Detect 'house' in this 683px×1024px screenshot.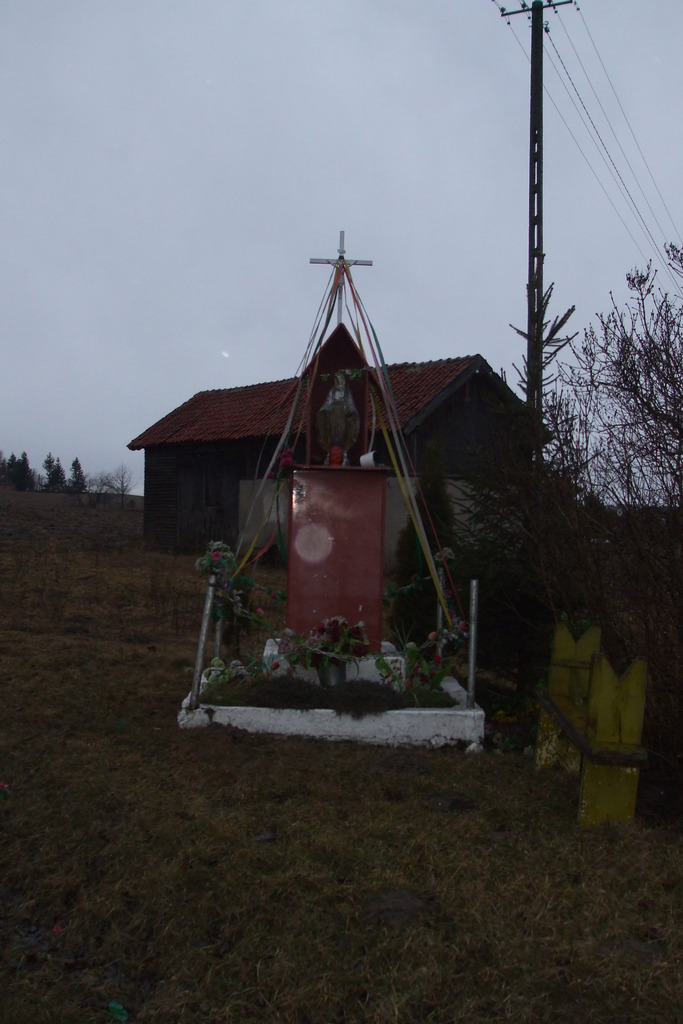
Detection: [x1=120, y1=352, x2=553, y2=574].
